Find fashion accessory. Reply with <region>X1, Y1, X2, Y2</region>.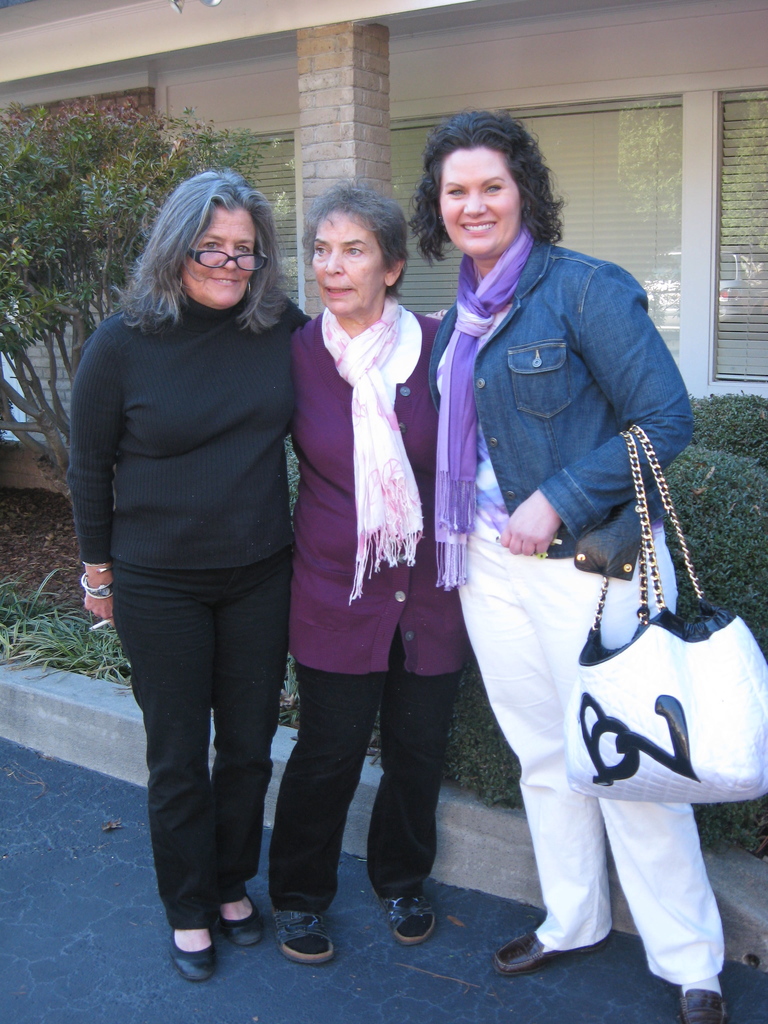
<region>214, 884, 268, 951</region>.
